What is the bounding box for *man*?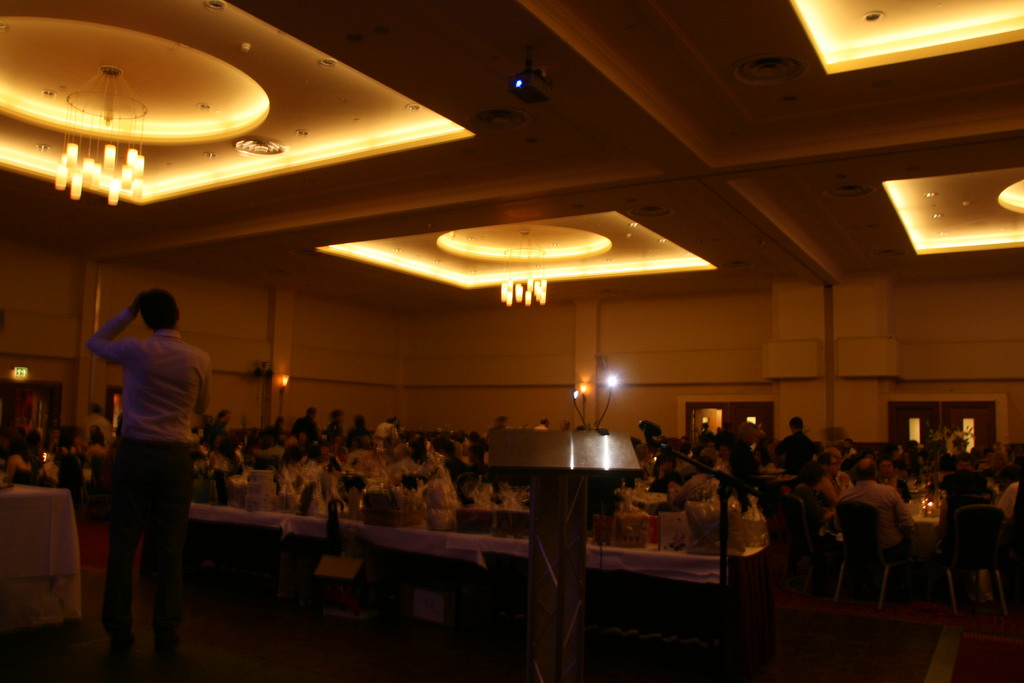
72 265 224 643.
